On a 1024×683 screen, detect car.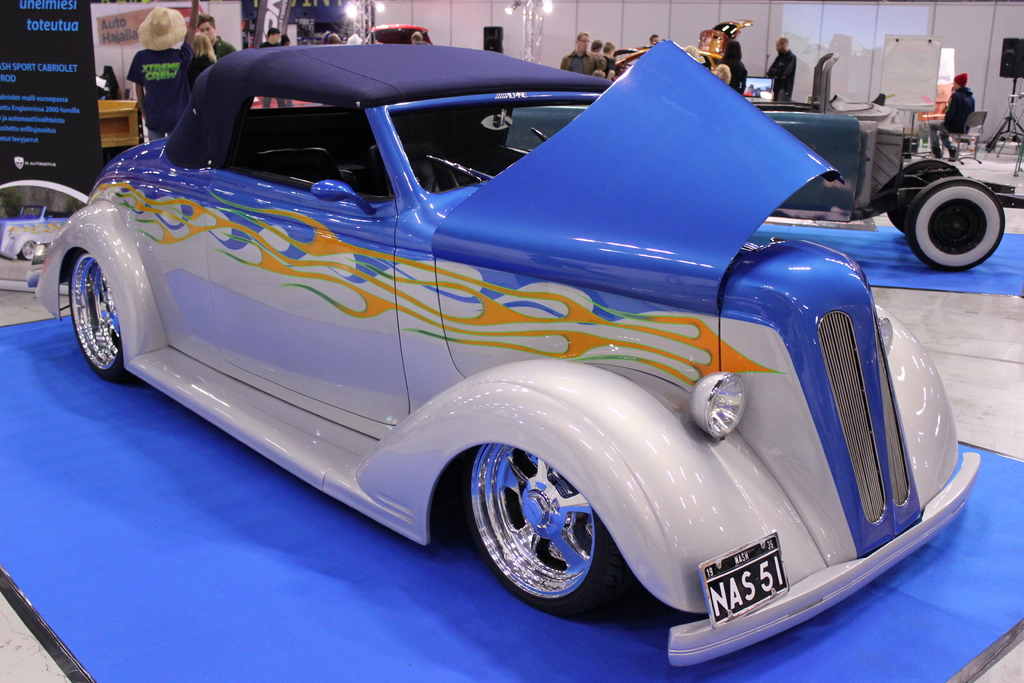
57/58/973/645.
